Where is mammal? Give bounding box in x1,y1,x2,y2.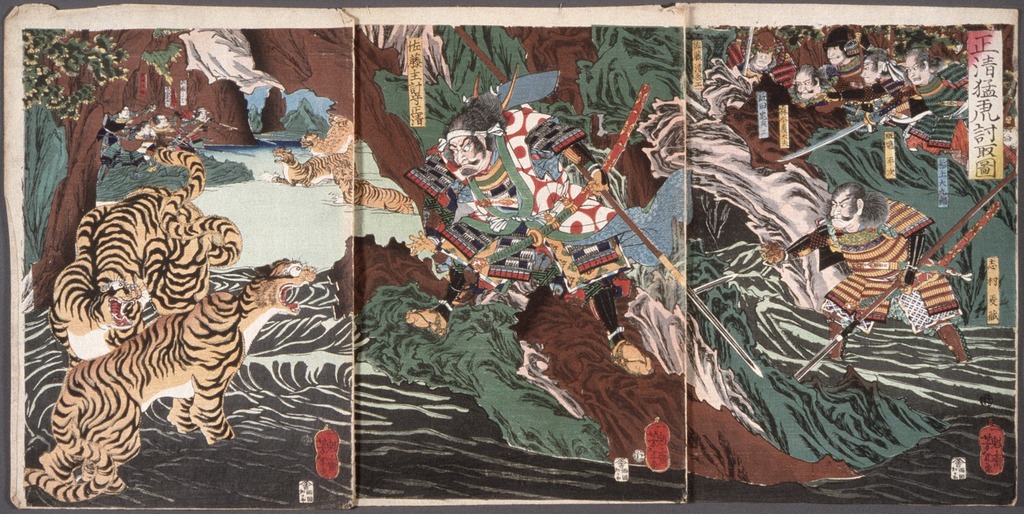
403,68,657,377.
